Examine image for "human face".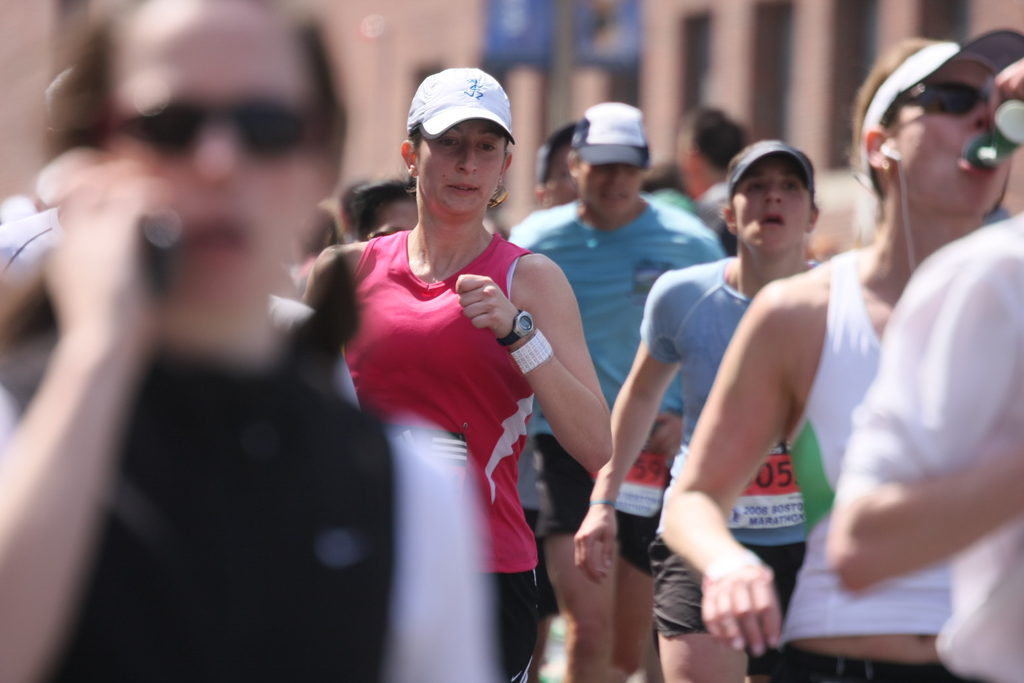
Examination result: bbox=(415, 117, 509, 221).
